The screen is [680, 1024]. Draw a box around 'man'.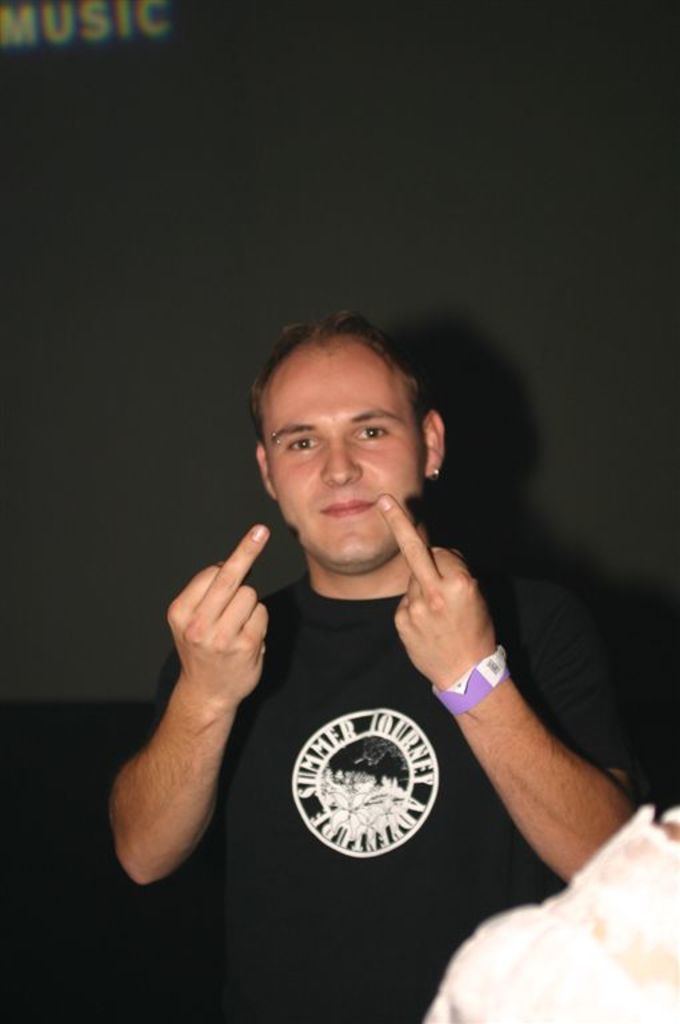
[x1=111, y1=309, x2=639, y2=993].
